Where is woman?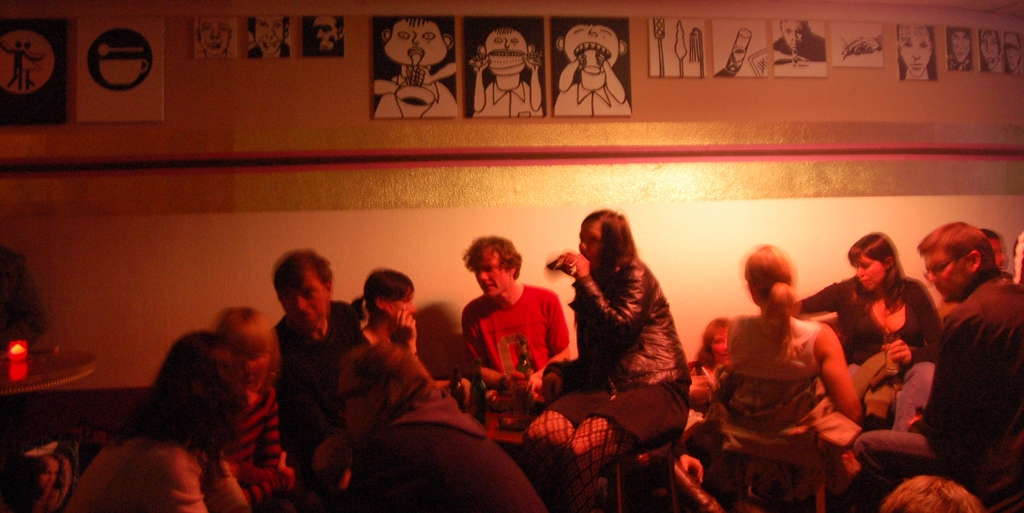
box=[349, 266, 477, 407].
